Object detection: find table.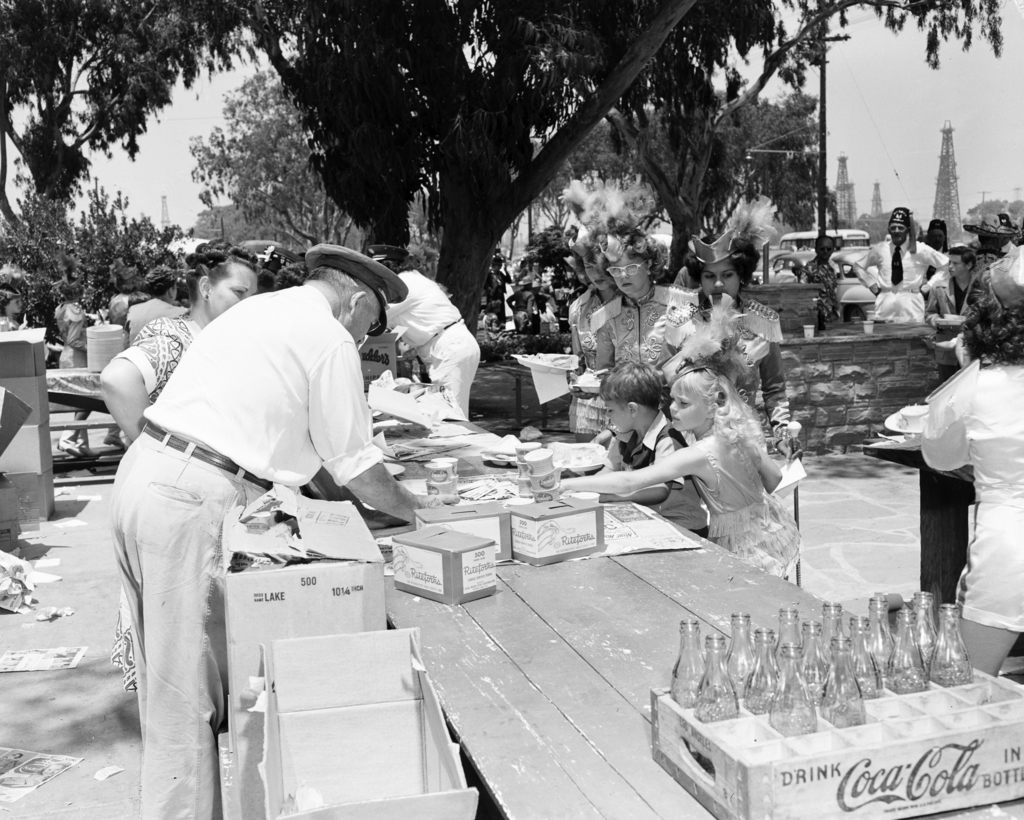
box(385, 418, 1021, 819).
